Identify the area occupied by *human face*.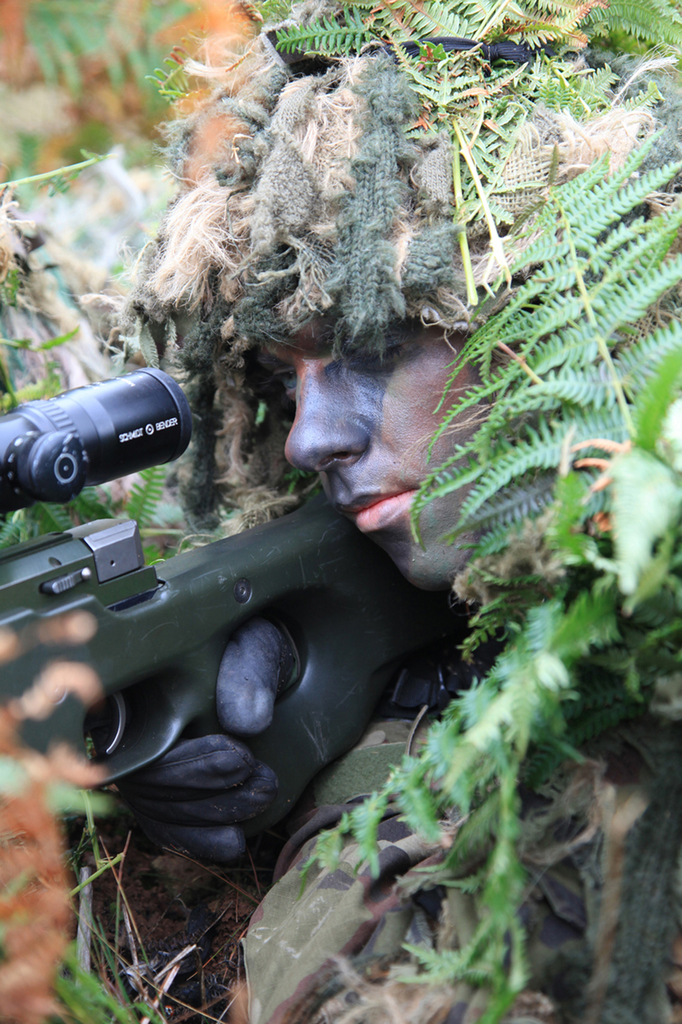
Area: x1=283, y1=330, x2=505, y2=585.
